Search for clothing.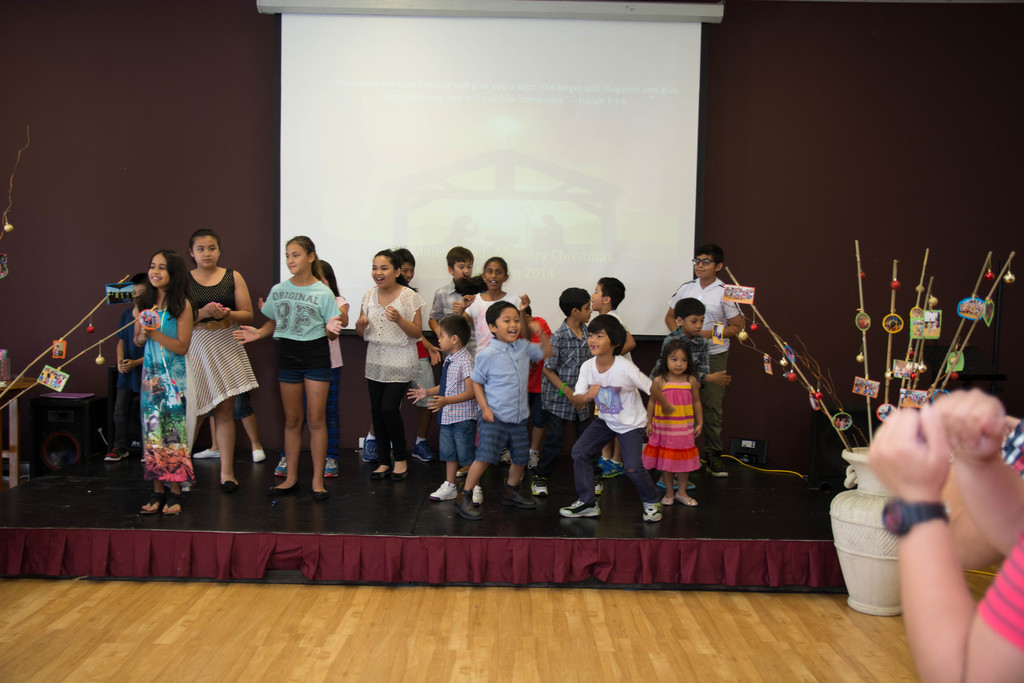
Found at {"x1": 461, "y1": 292, "x2": 524, "y2": 347}.
